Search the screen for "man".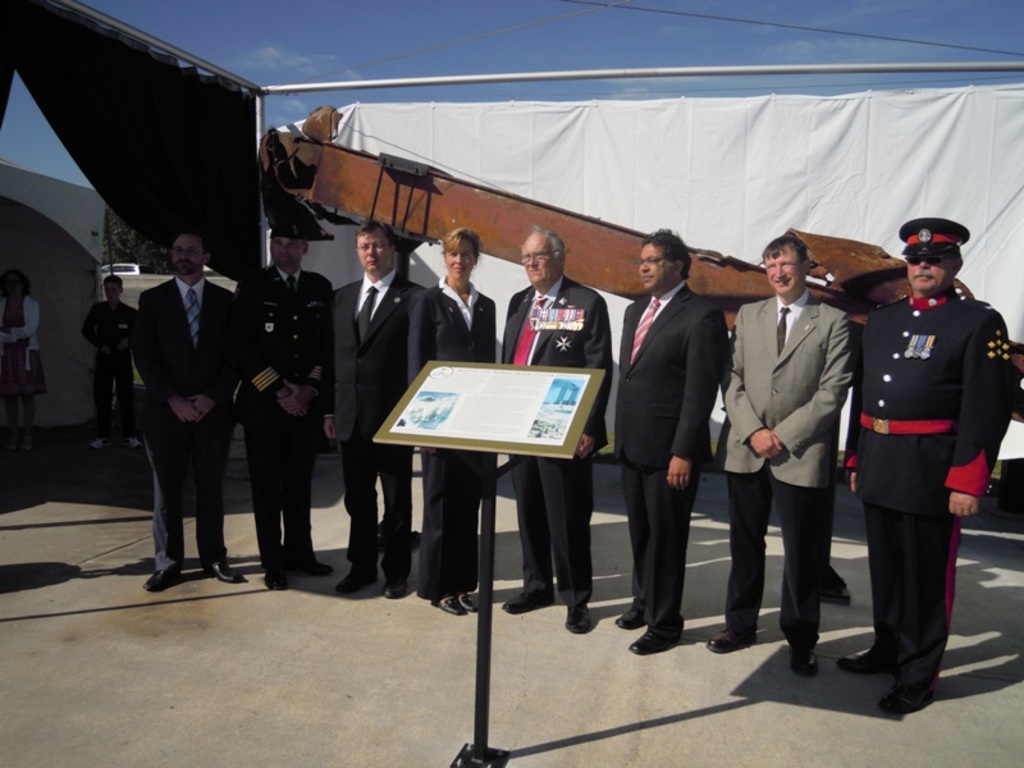
Found at <bbox>840, 216, 1010, 712</bbox>.
